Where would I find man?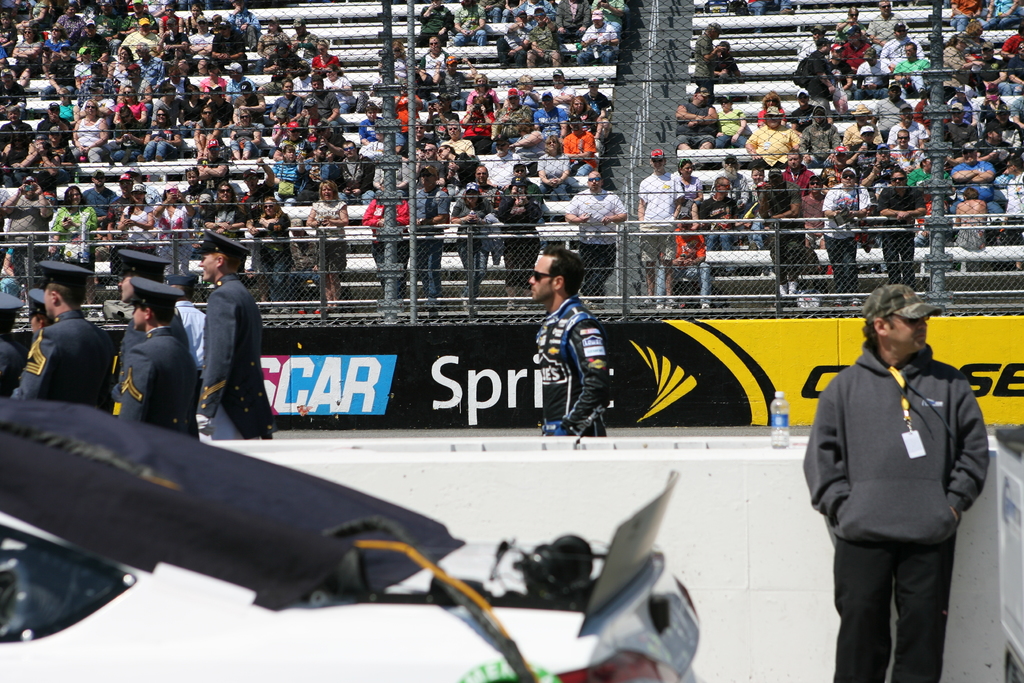
At [left=750, top=0, right=796, bottom=17].
